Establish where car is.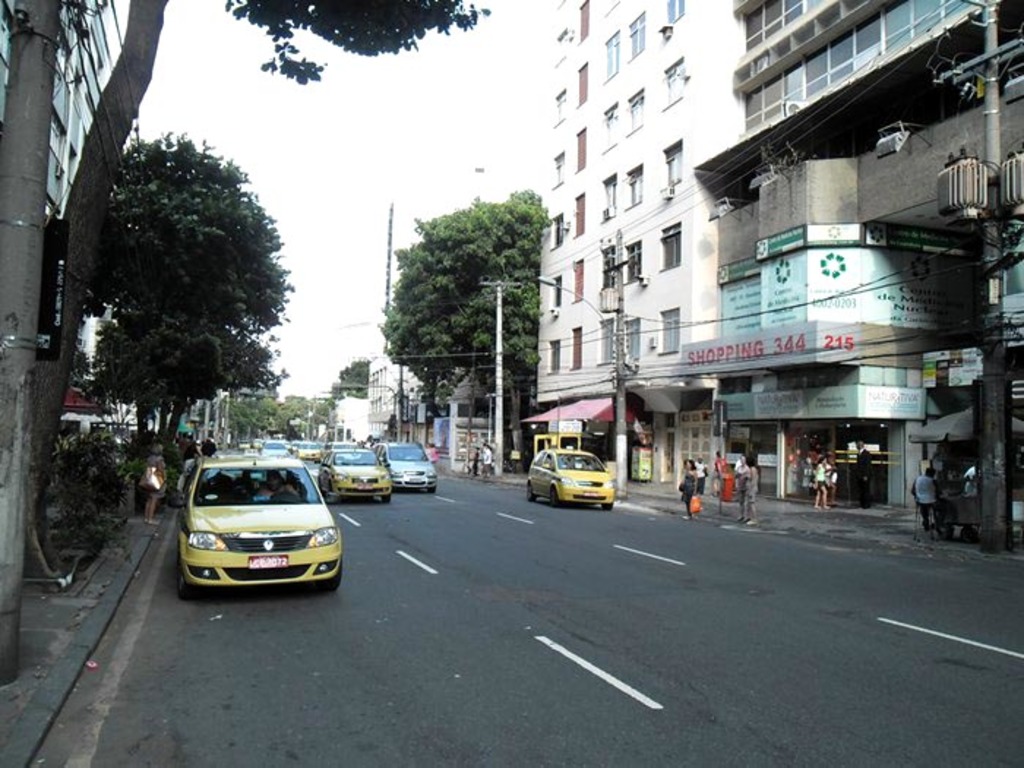
Established at <region>262, 437, 288, 459</region>.
